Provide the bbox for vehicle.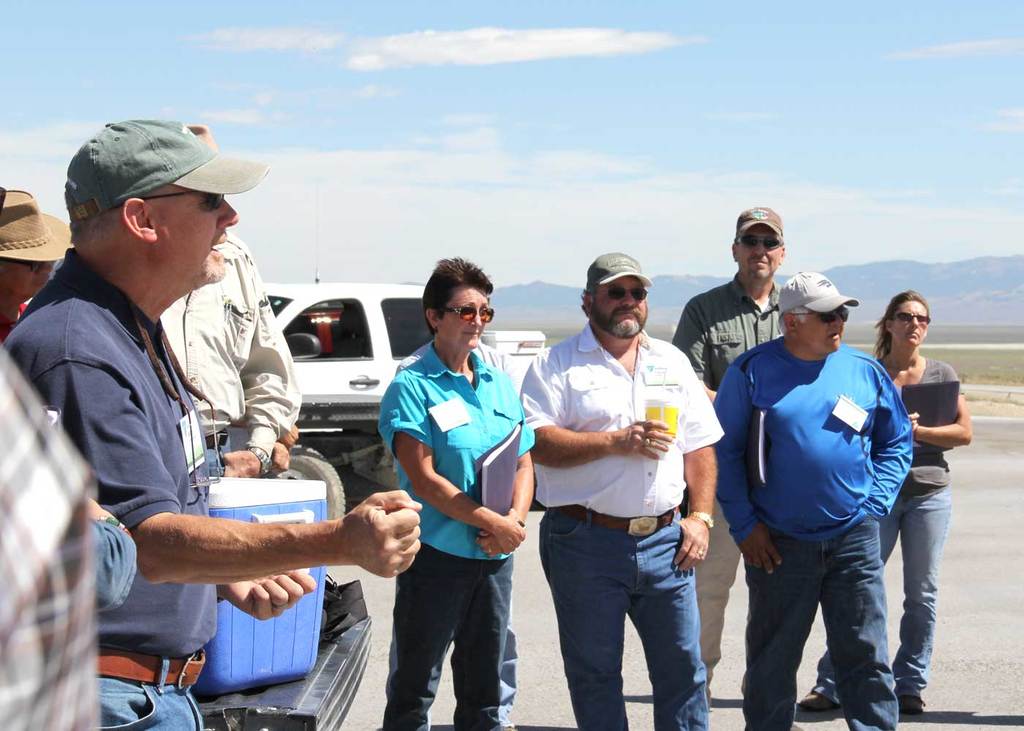
bbox(472, 327, 549, 393).
